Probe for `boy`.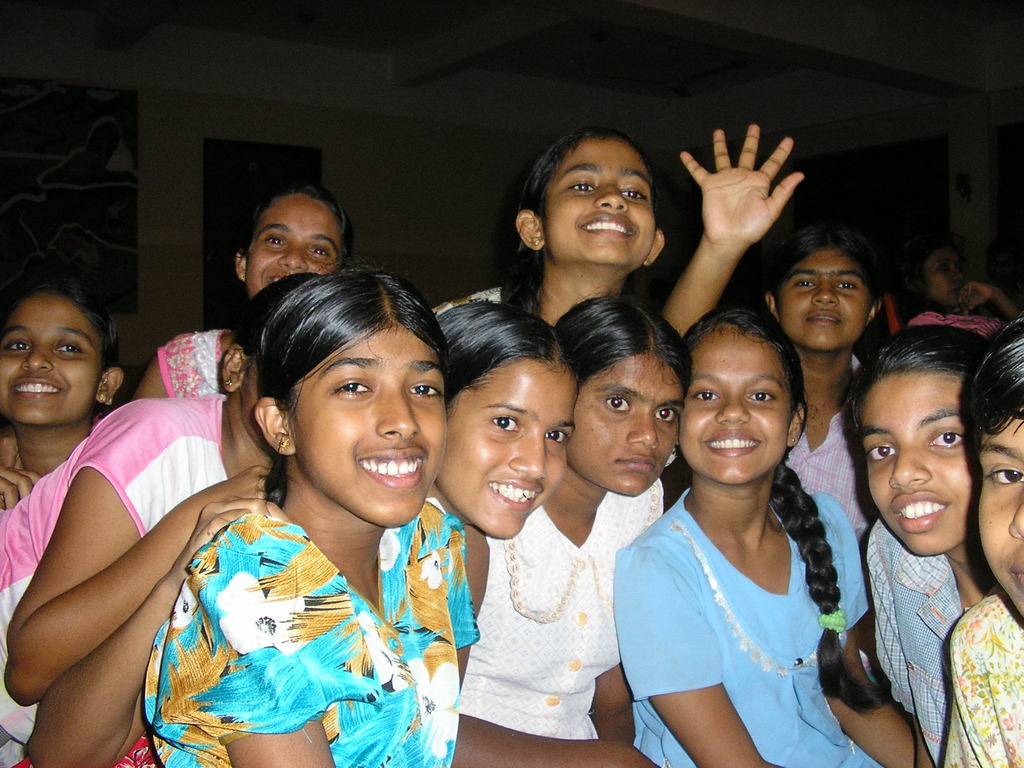
Probe result: (left=937, top=307, right=1023, bottom=767).
